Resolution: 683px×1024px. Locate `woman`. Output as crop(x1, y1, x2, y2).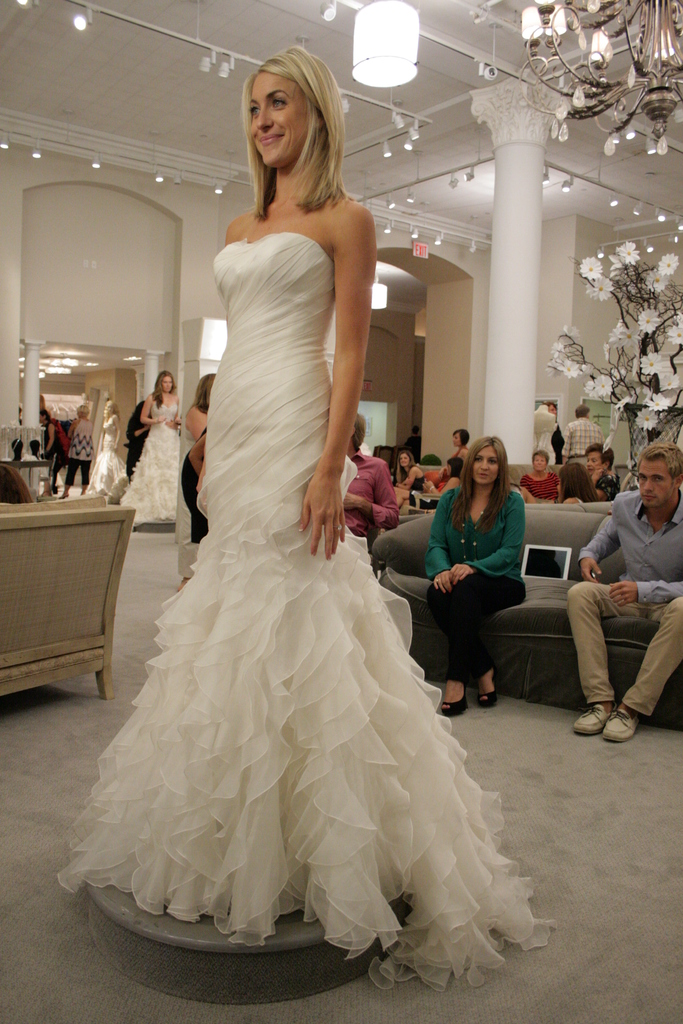
crop(419, 435, 545, 725).
